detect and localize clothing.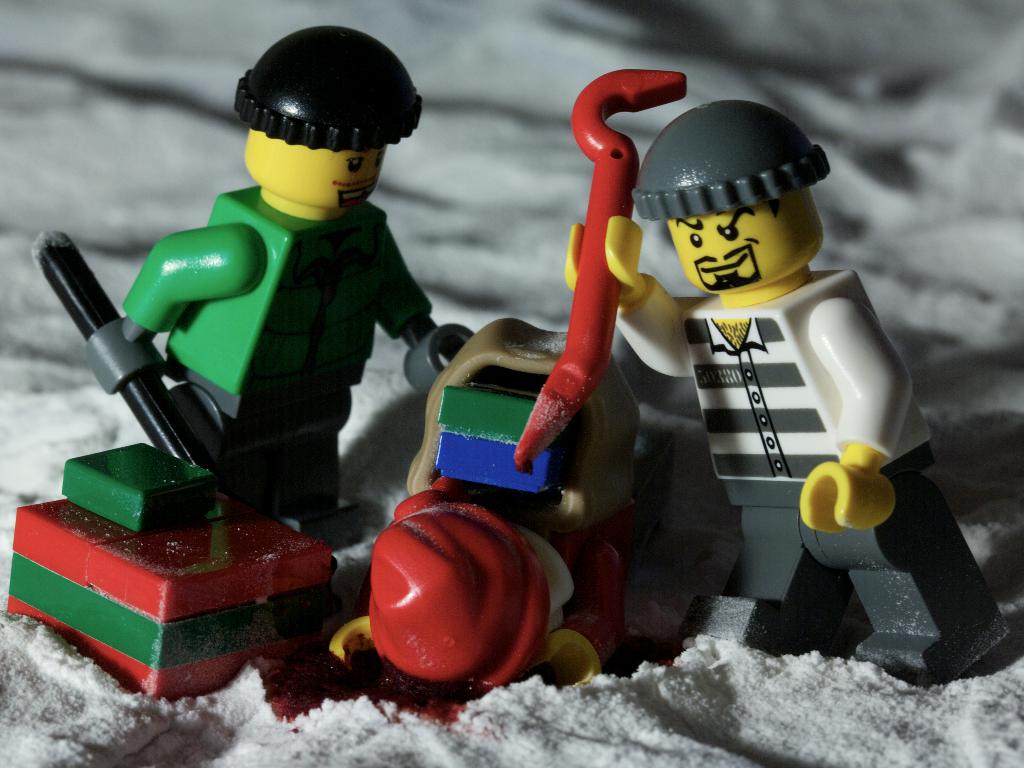
Localized at 121:181:433:507.
